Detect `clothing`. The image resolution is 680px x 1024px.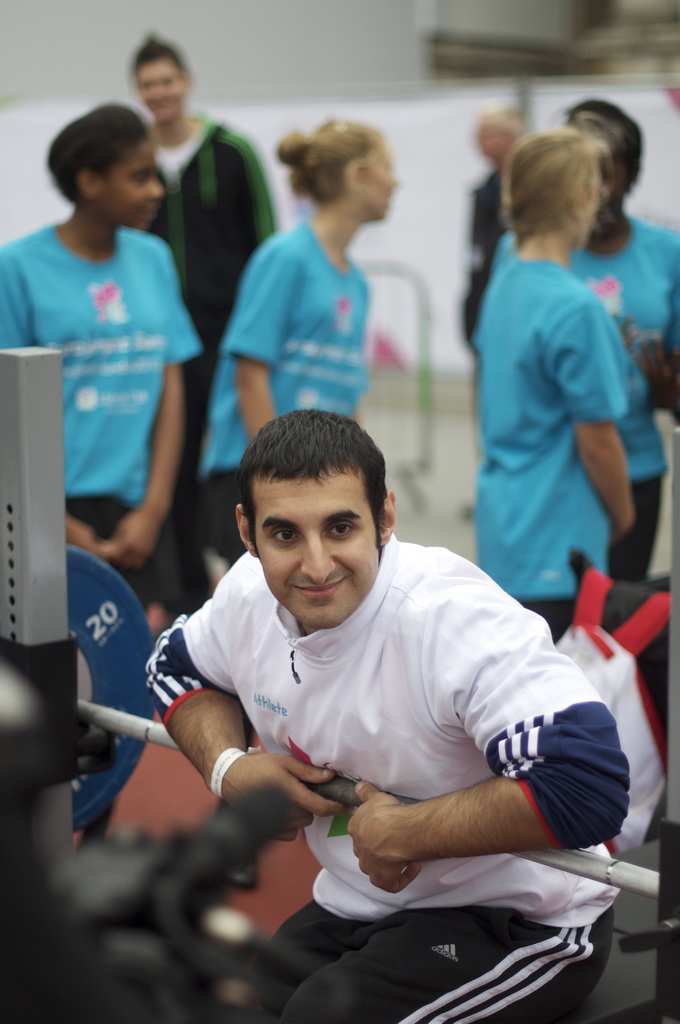
(left=561, top=222, right=679, bottom=588).
